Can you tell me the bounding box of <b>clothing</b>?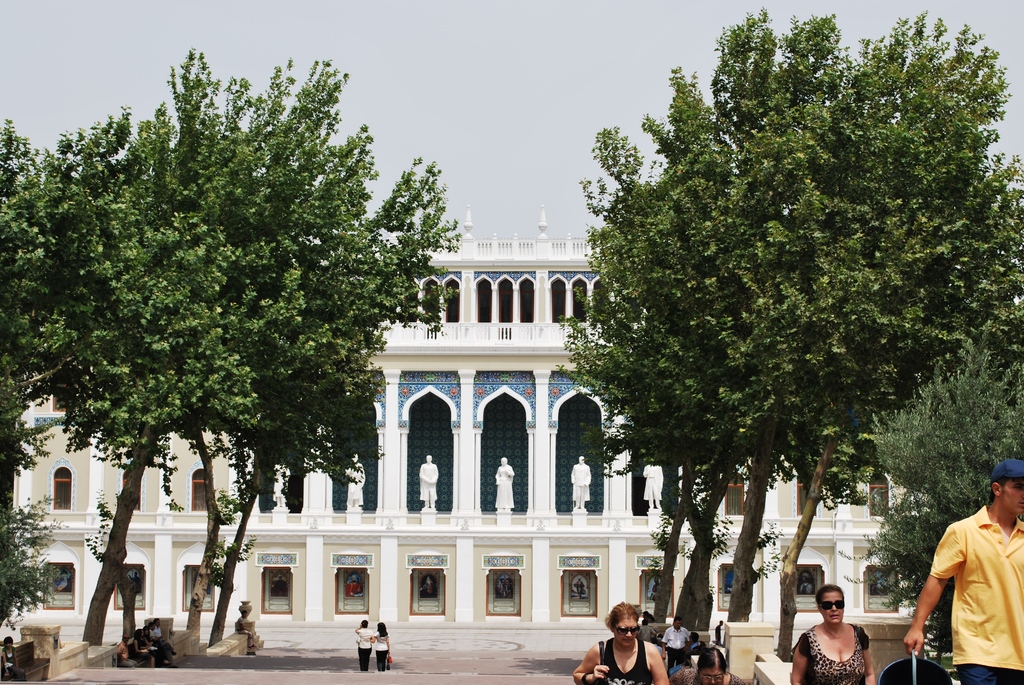
Rect(656, 625, 685, 661).
